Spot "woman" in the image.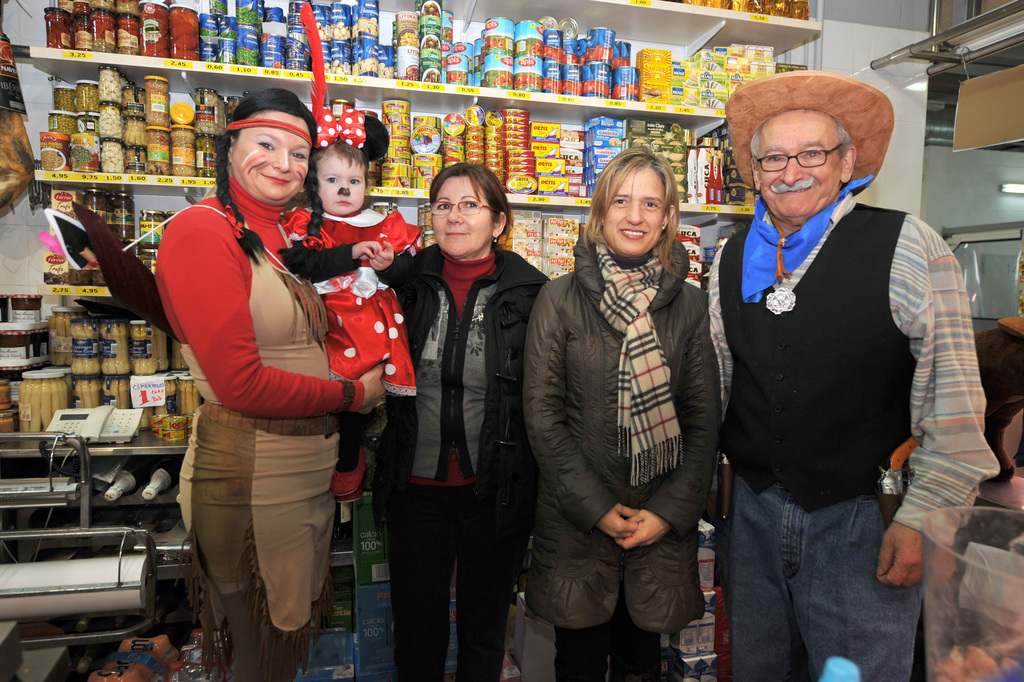
"woman" found at box(376, 150, 554, 681).
